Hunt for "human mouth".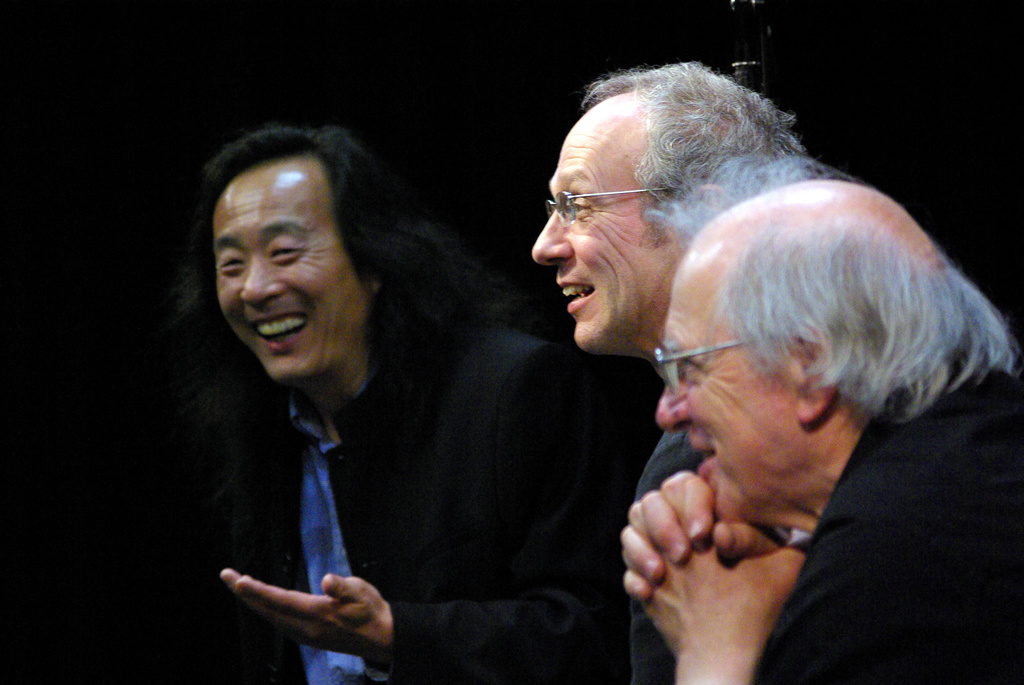
Hunted down at x1=251, y1=310, x2=306, y2=350.
